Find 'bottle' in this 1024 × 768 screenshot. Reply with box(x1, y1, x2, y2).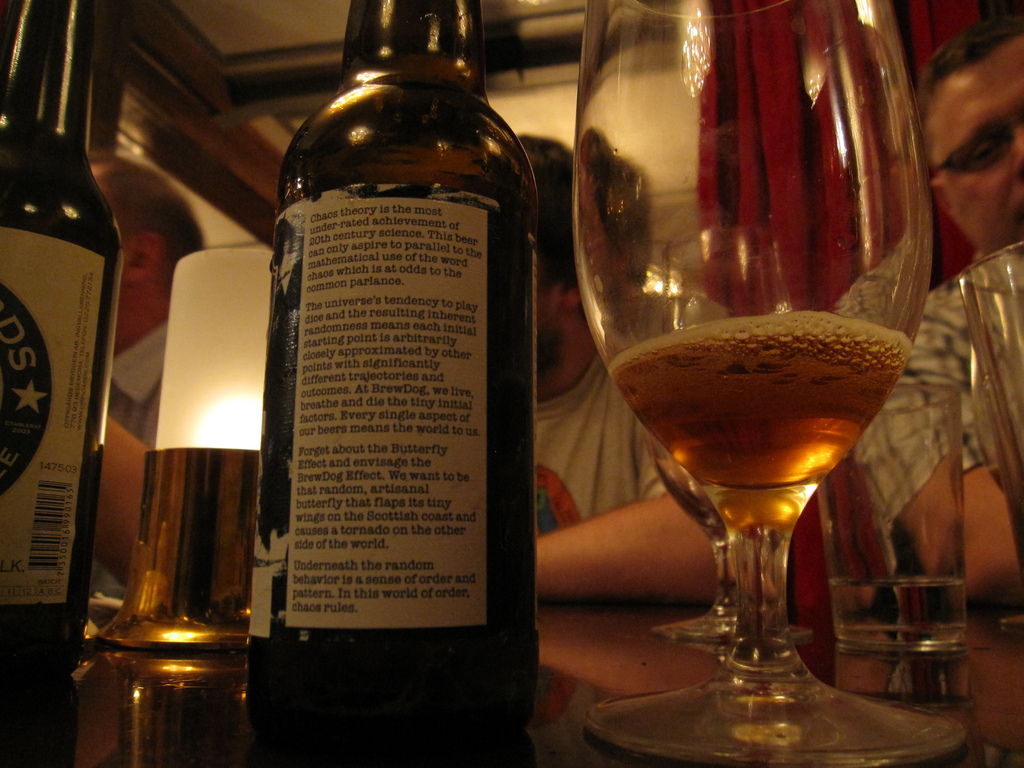
box(0, 0, 125, 767).
